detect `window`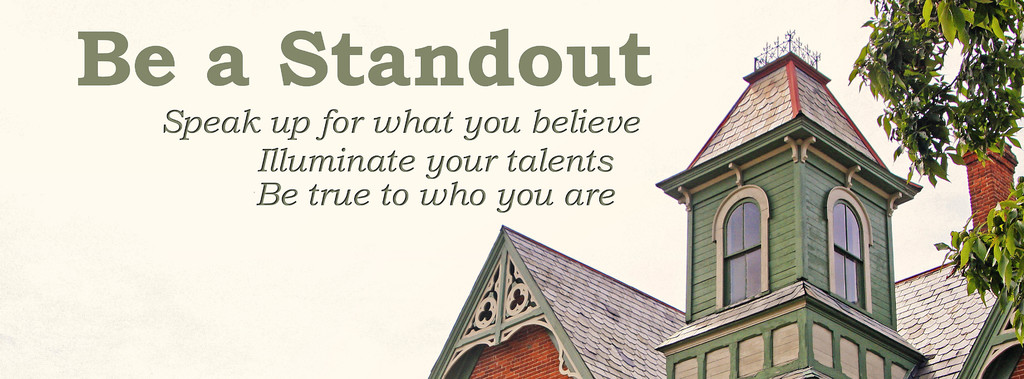
rect(712, 185, 771, 309)
